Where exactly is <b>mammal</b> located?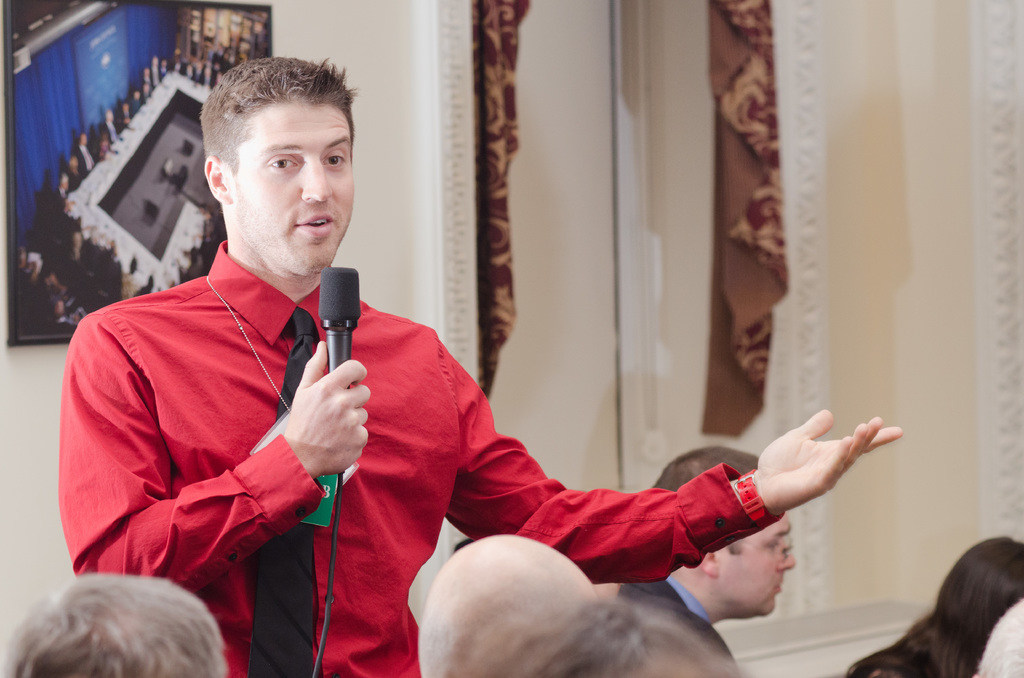
Its bounding box is (60, 52, 905, 677).
